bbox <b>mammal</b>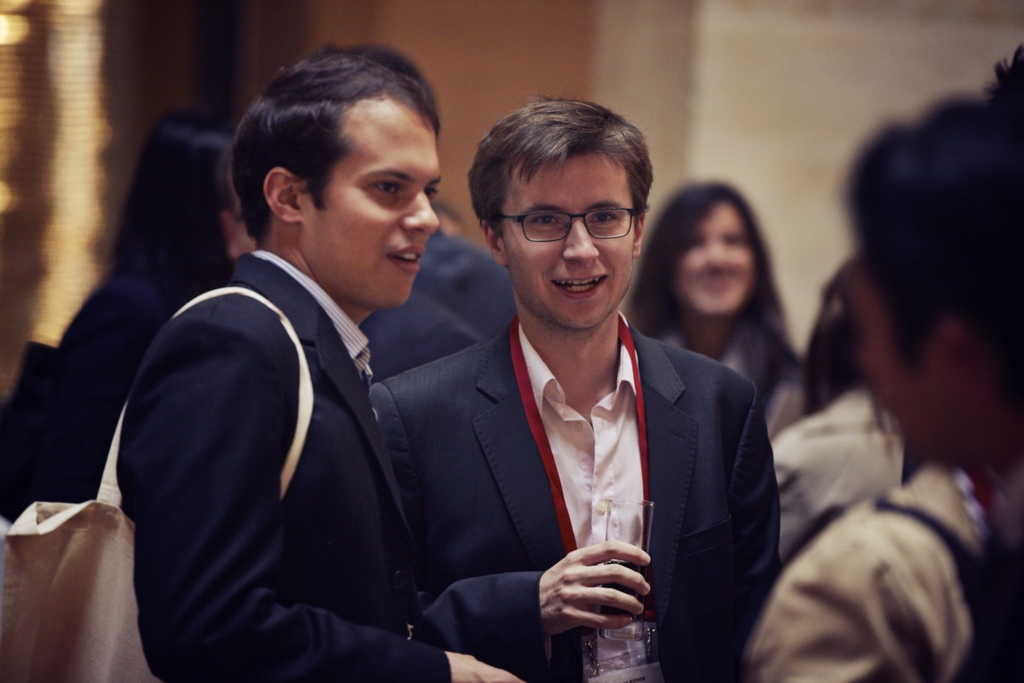
362, 284, 488, 381
